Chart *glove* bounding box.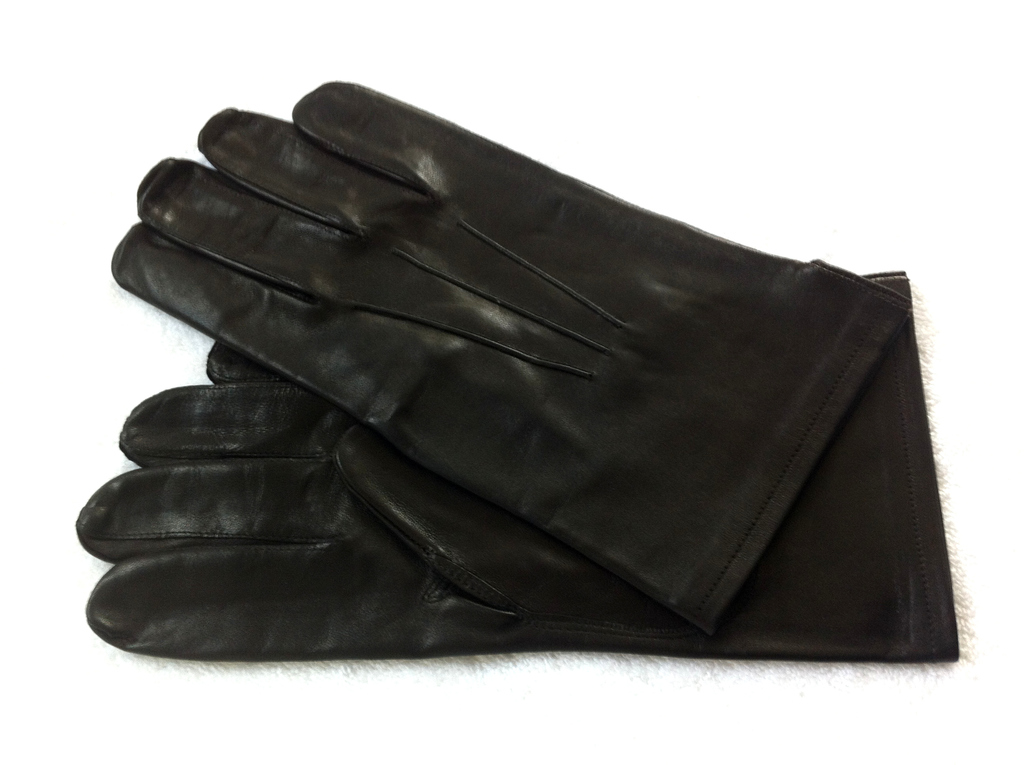
Charted: (75, 262, 971, 663).
